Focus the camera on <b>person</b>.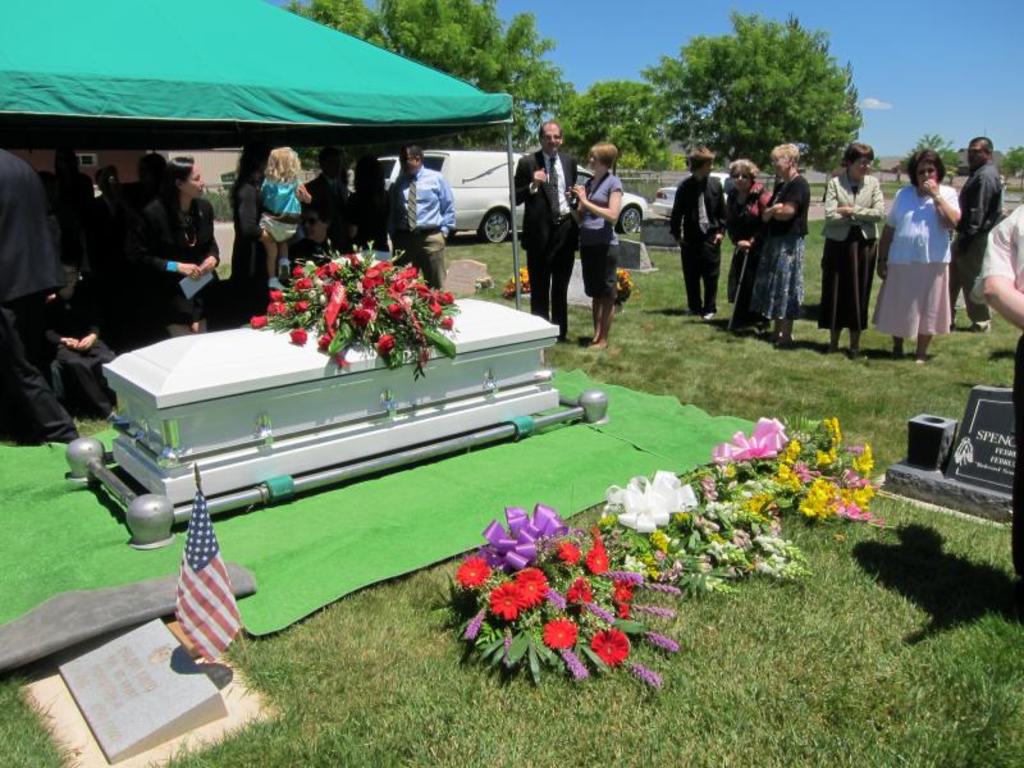
Focus region: bbox(672, 142, 731, 317).
